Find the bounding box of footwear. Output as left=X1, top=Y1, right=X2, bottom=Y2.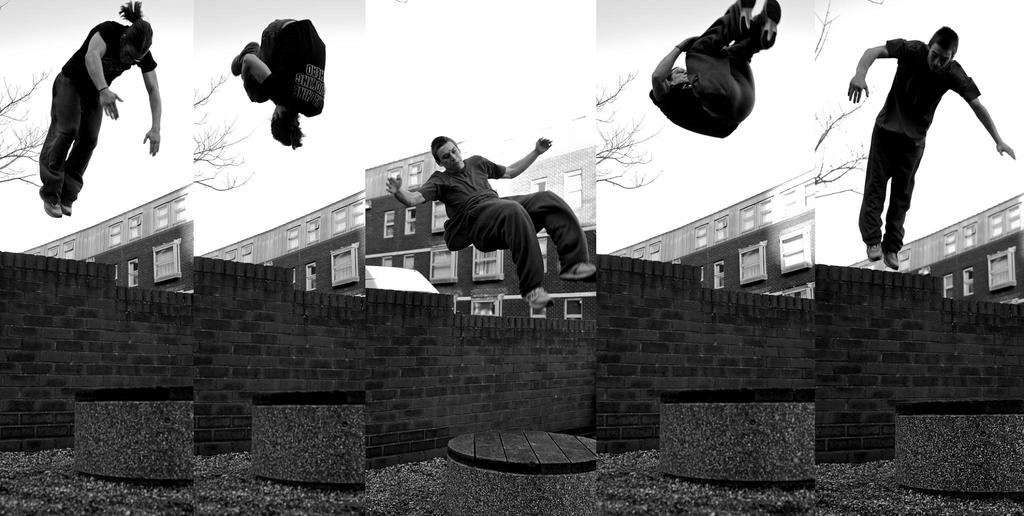
left=560, top=263, right=602, bottom=283.
